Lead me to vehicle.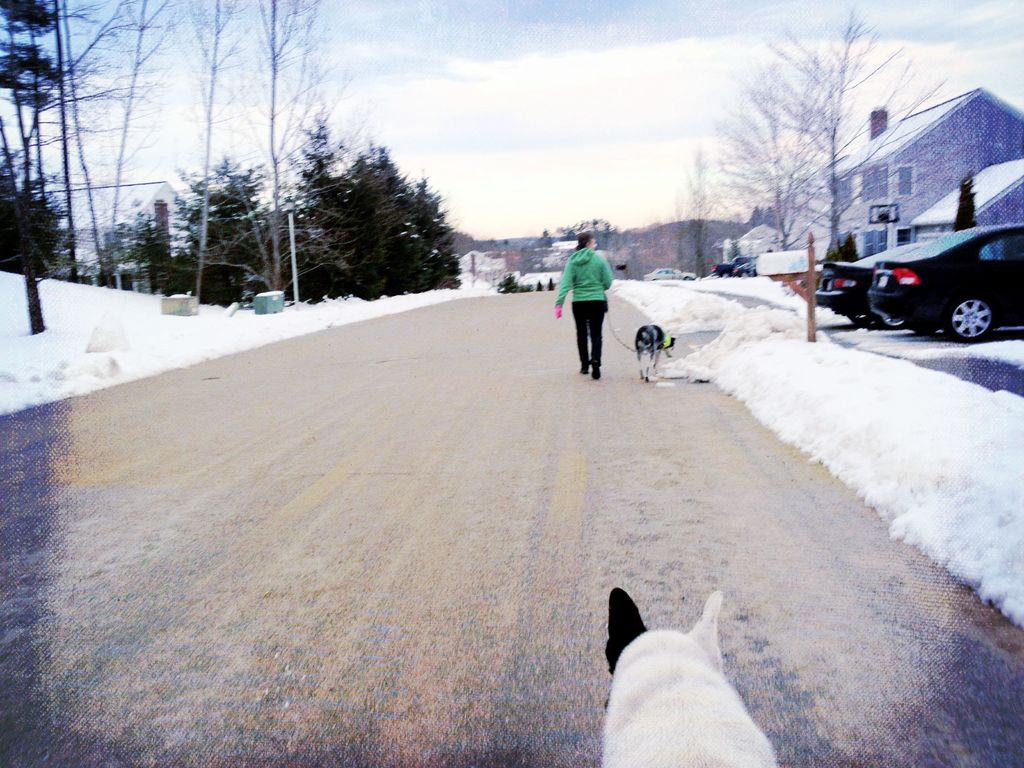
Lead to x1=712, y1=253, x2=756, y2=278.
